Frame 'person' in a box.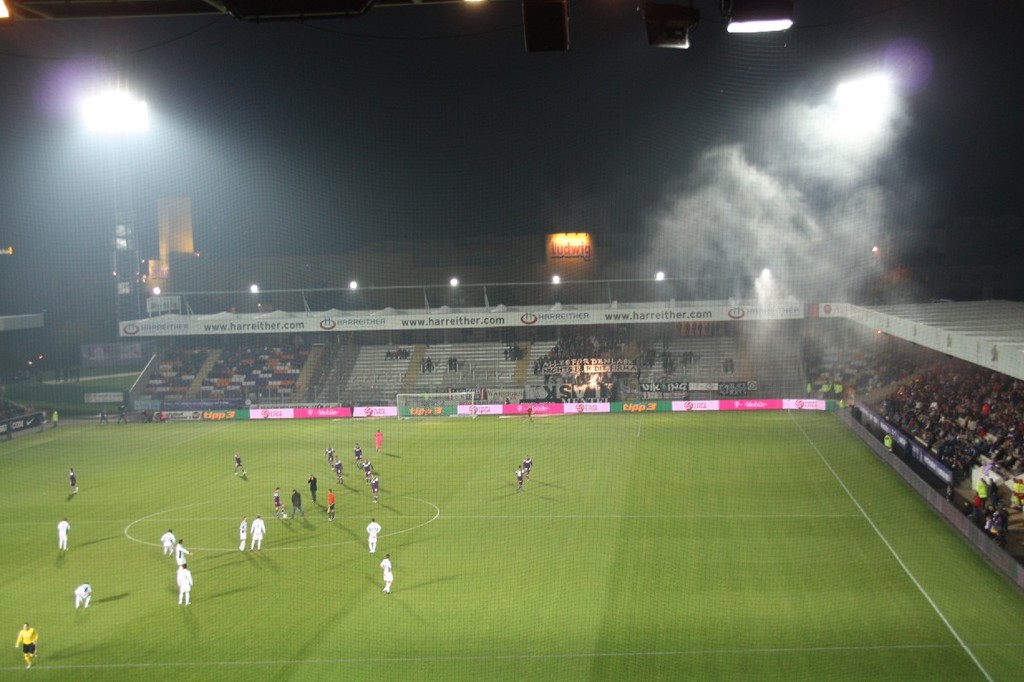
<box>332,454,345,485</box>.
